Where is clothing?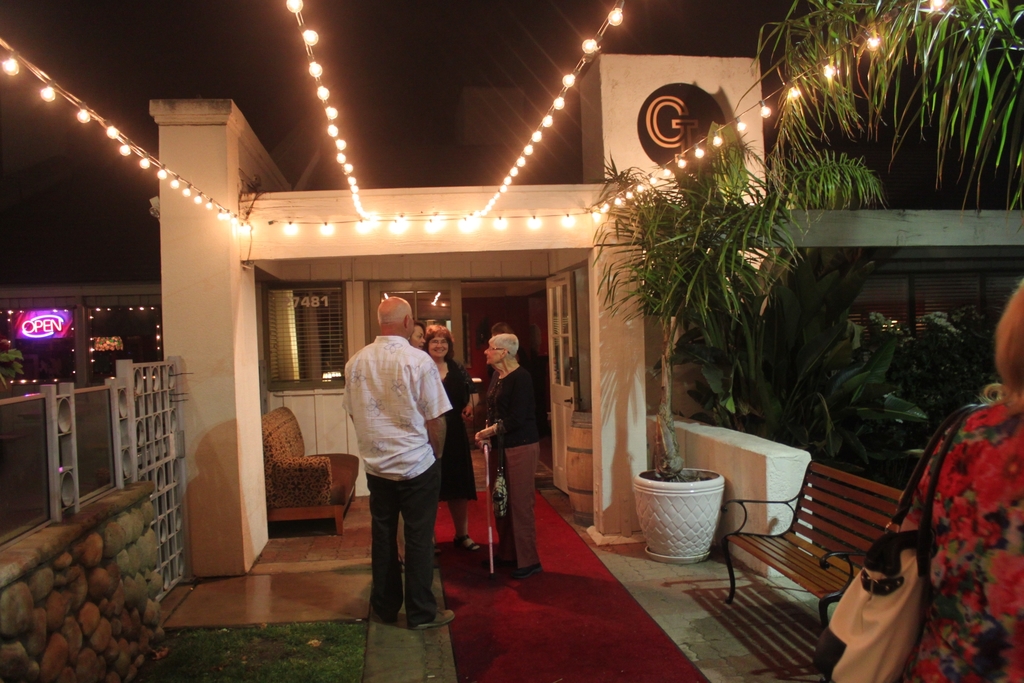
x1=474 y1=367 x2=540 y2=567.
